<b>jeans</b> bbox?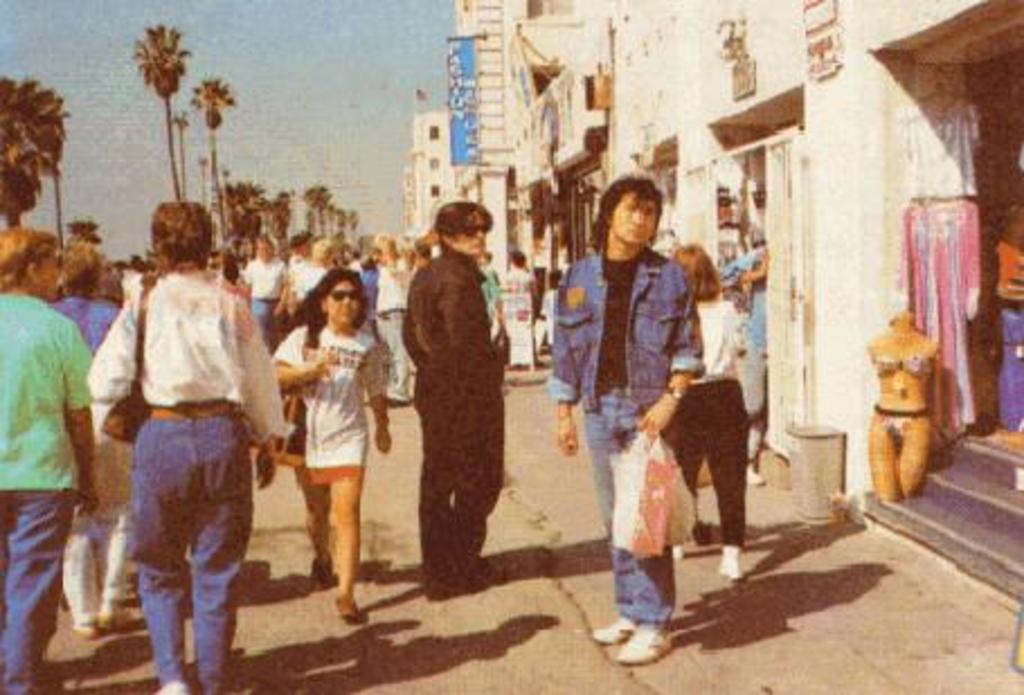
pyautogui.locateOnScreen(108, 423, 252, 688)
